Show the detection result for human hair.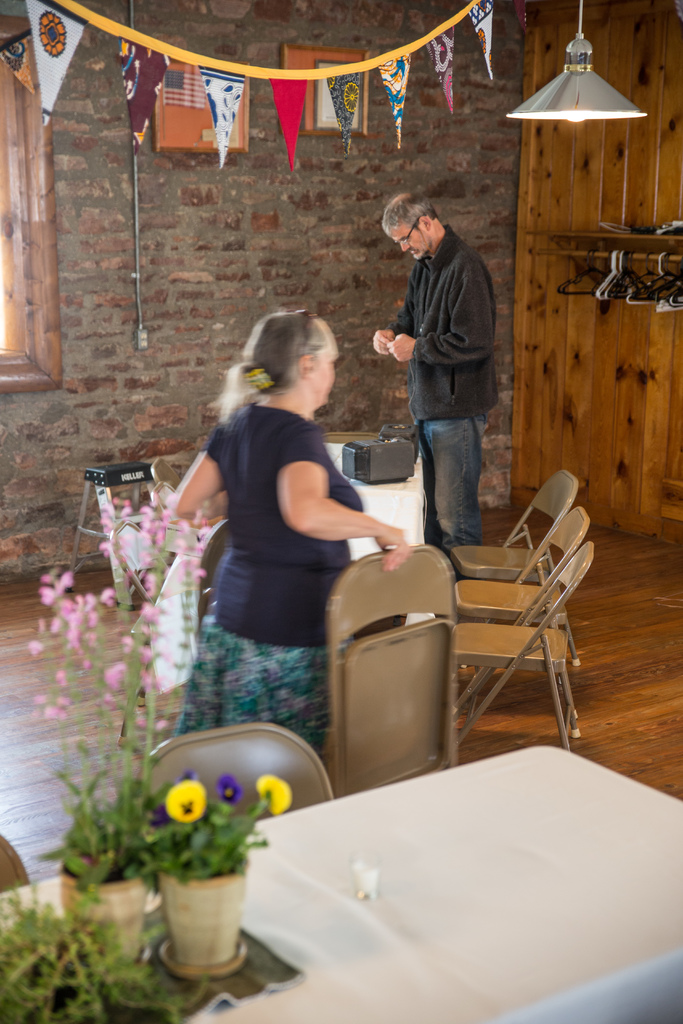
bbox=[381, 191, 436, 249].
